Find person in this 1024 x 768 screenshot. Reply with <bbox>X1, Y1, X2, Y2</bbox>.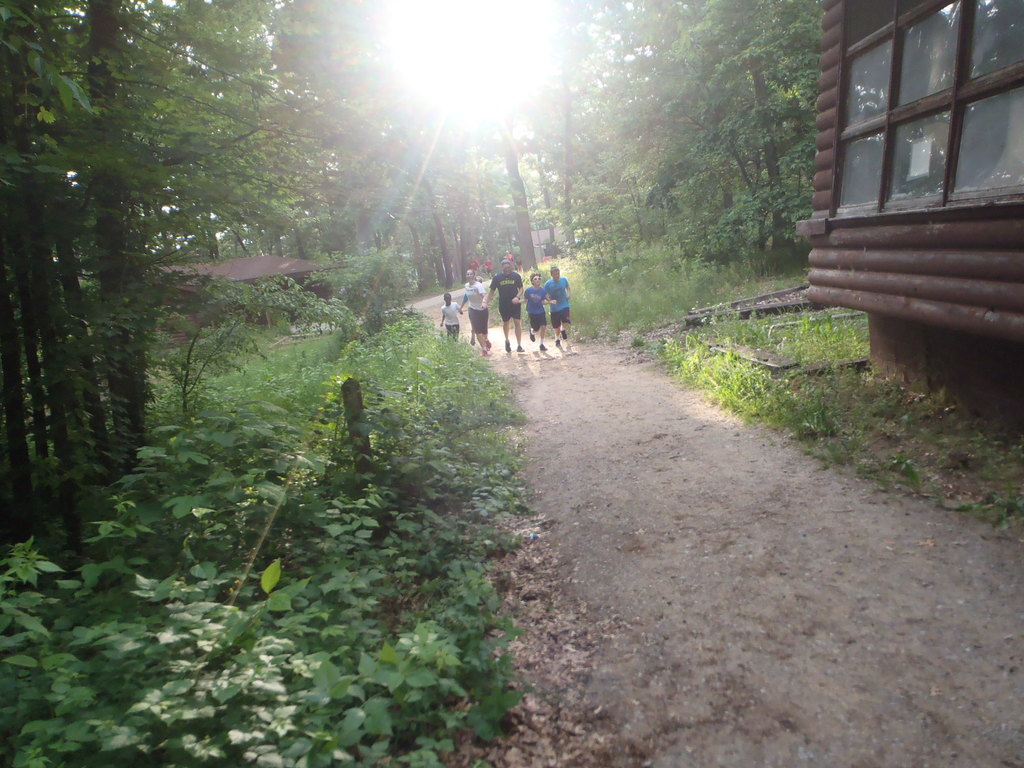
<bbox>494, 261, 524, 343</bbox>.
